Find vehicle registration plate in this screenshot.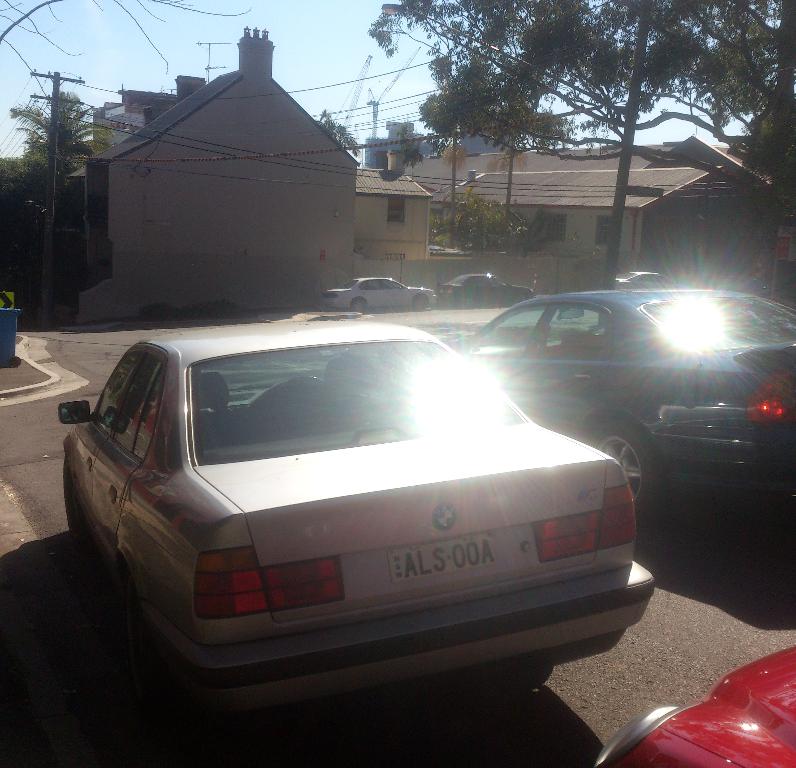
The bounding box for vehicle registration plate is (386, 529, 495, 578).
